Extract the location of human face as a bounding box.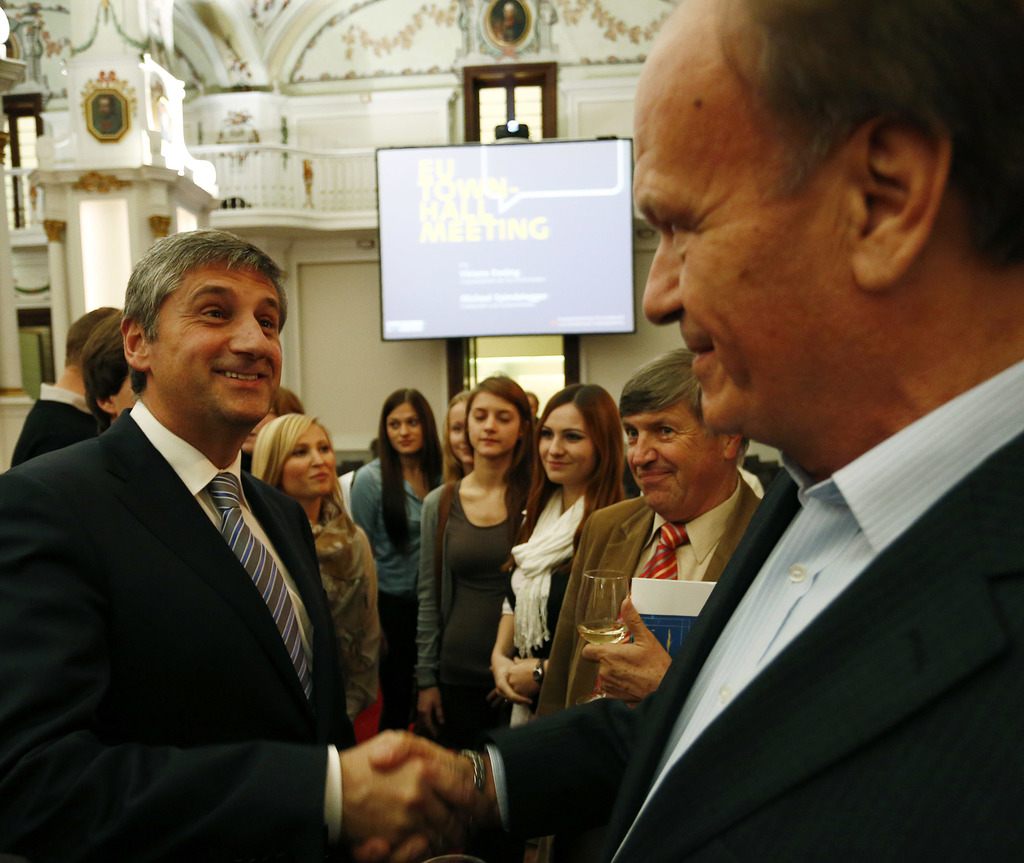
left=451, top=403, right=467, bottom=468.
